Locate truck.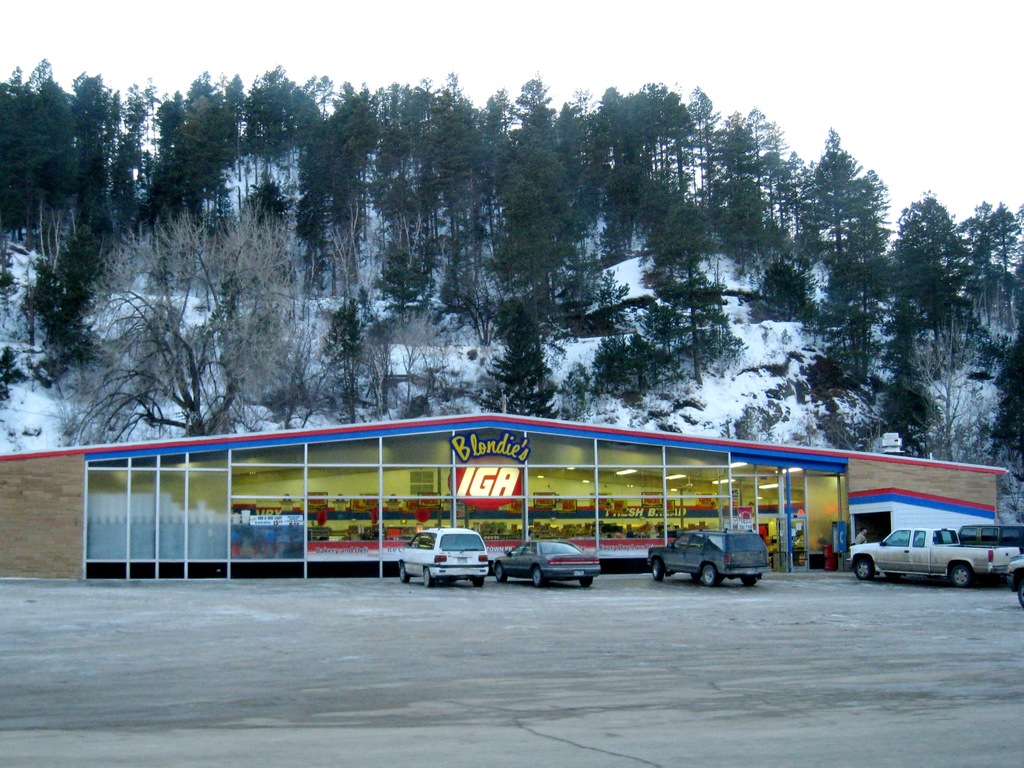
Bounding box: 845/523/1021/587.
